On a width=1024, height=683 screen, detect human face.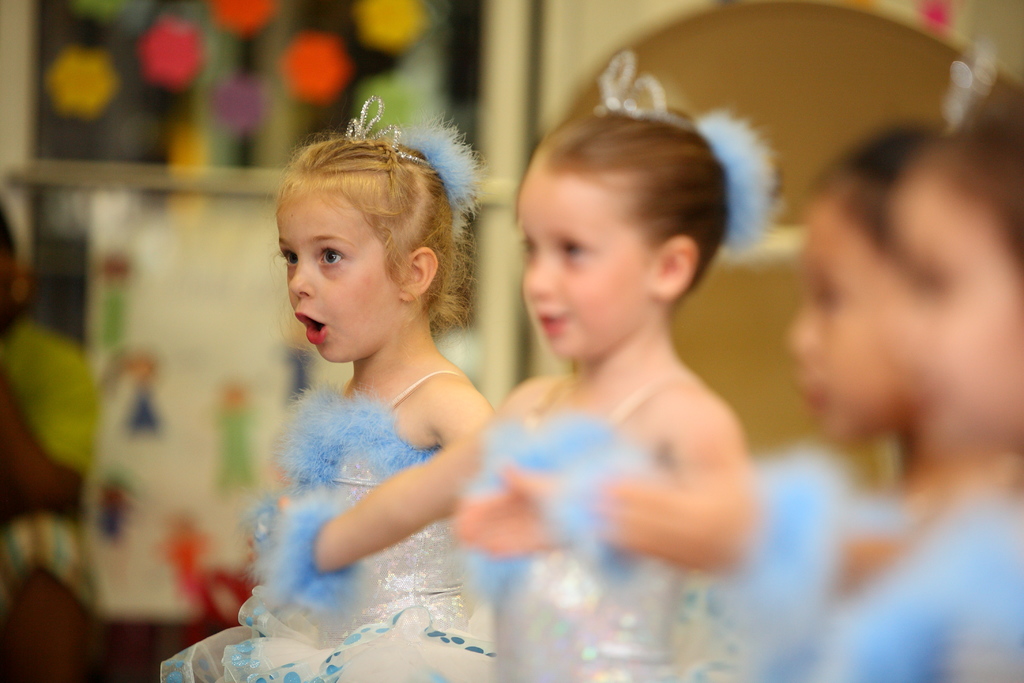
782, 198, 900, 446.
